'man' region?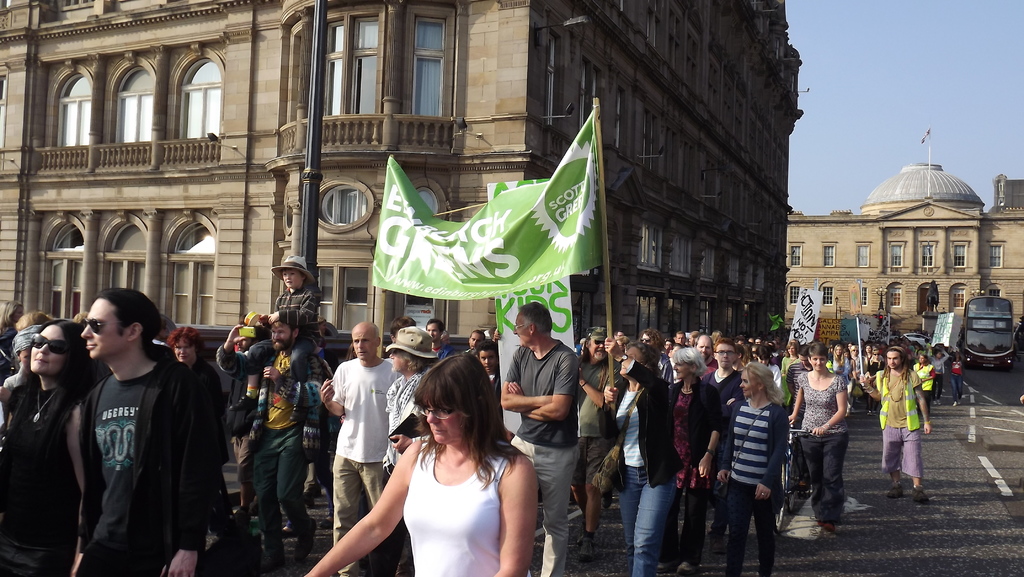
select_region(696, 333, 717, 378)
